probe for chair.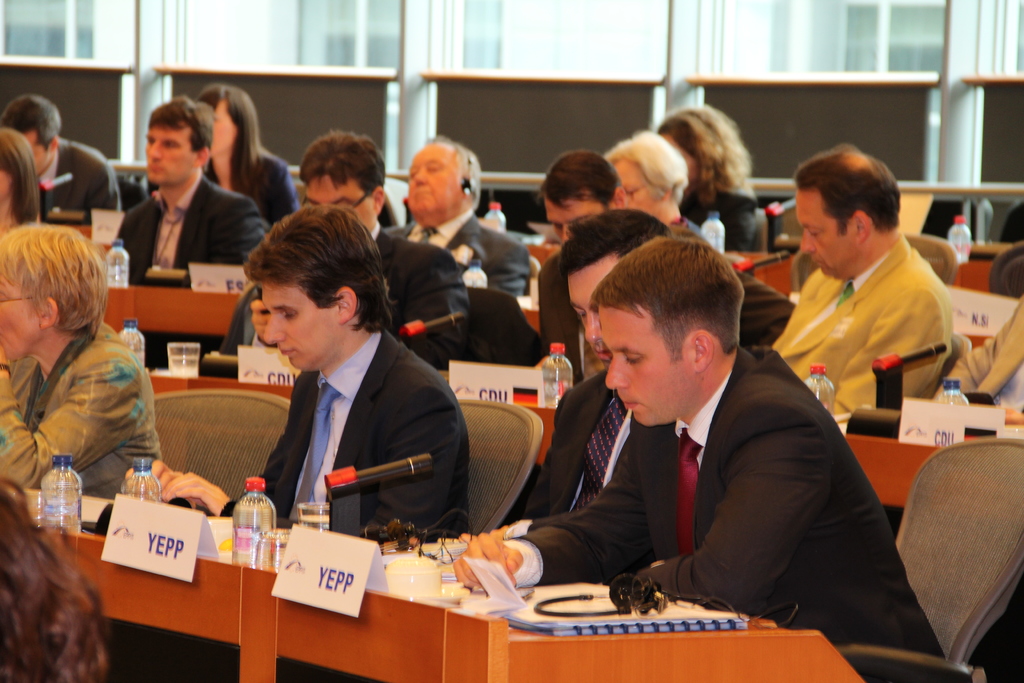
Probe result: [left=881, top=433, right=1023, bottom=682].
